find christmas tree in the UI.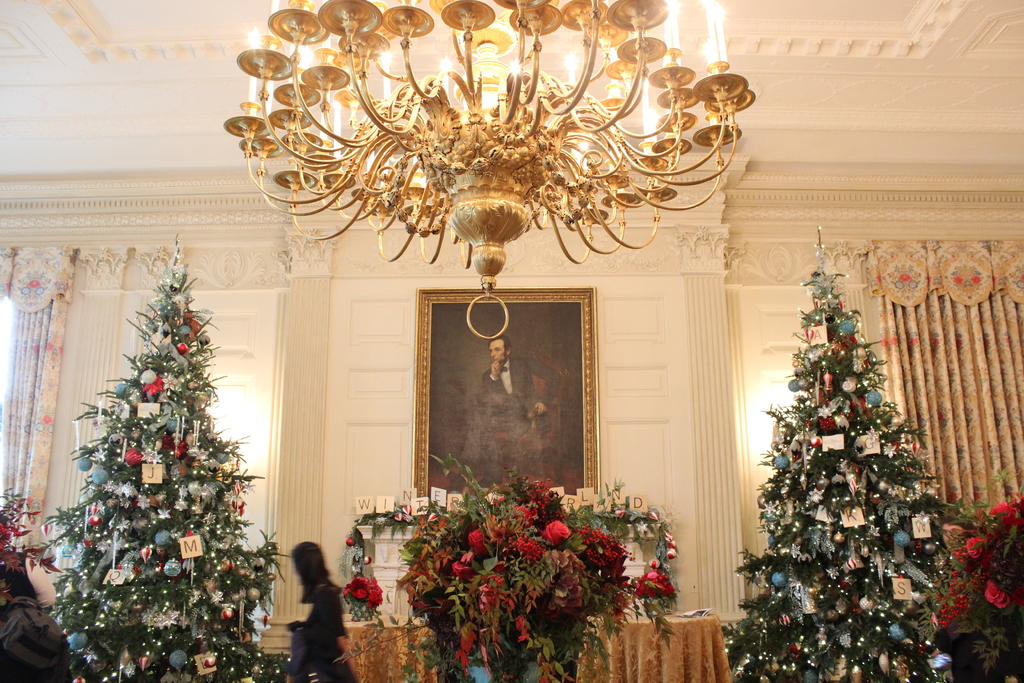
UI element at [left=723, top=215, right=971, bottom=682].
